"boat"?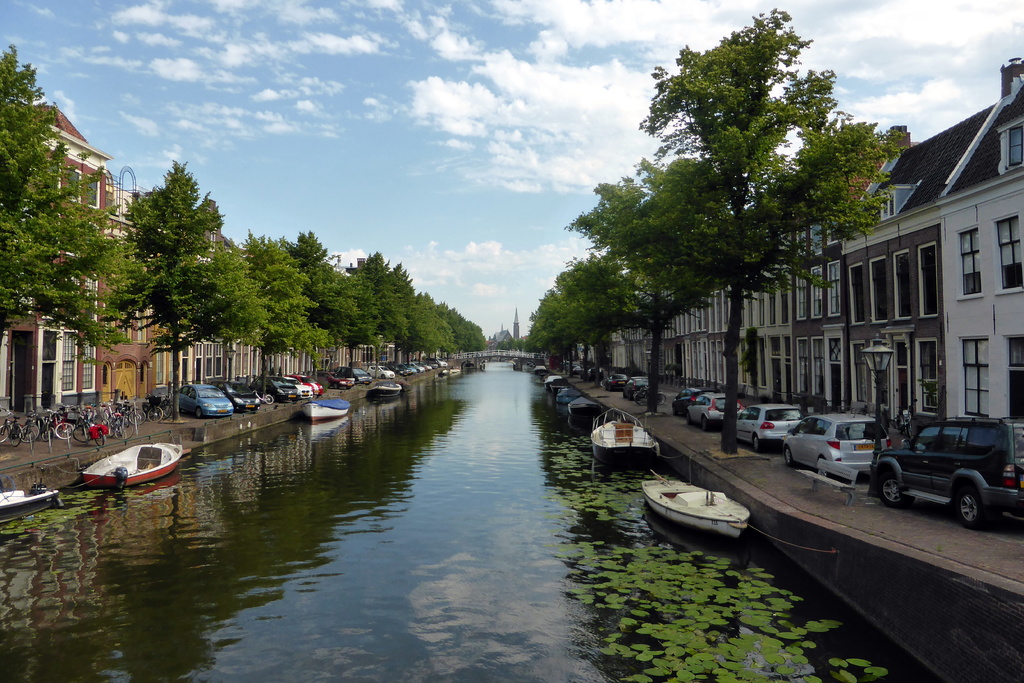
{"left": 304, "top": 398, "right": 356, "bottom": 429}
